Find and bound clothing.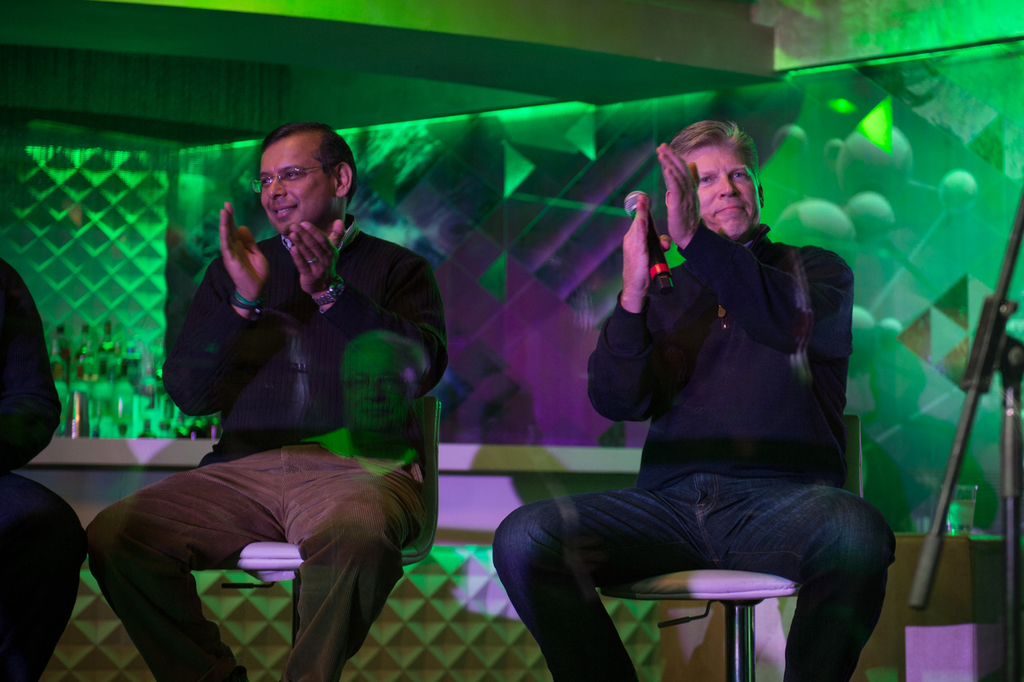
Bound: Rect(524, 192, 900, 661).
